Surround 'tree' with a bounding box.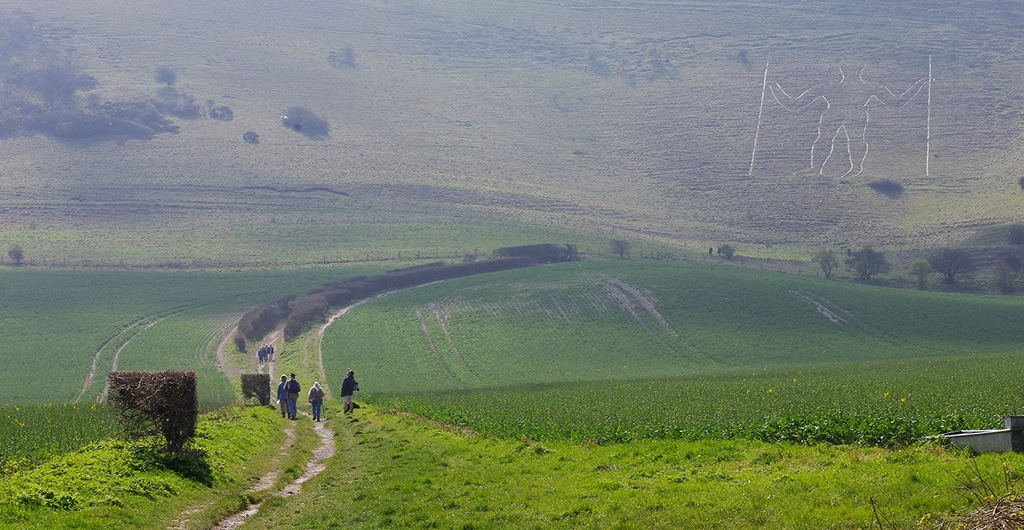
crop(847, 242, 891, 280).
